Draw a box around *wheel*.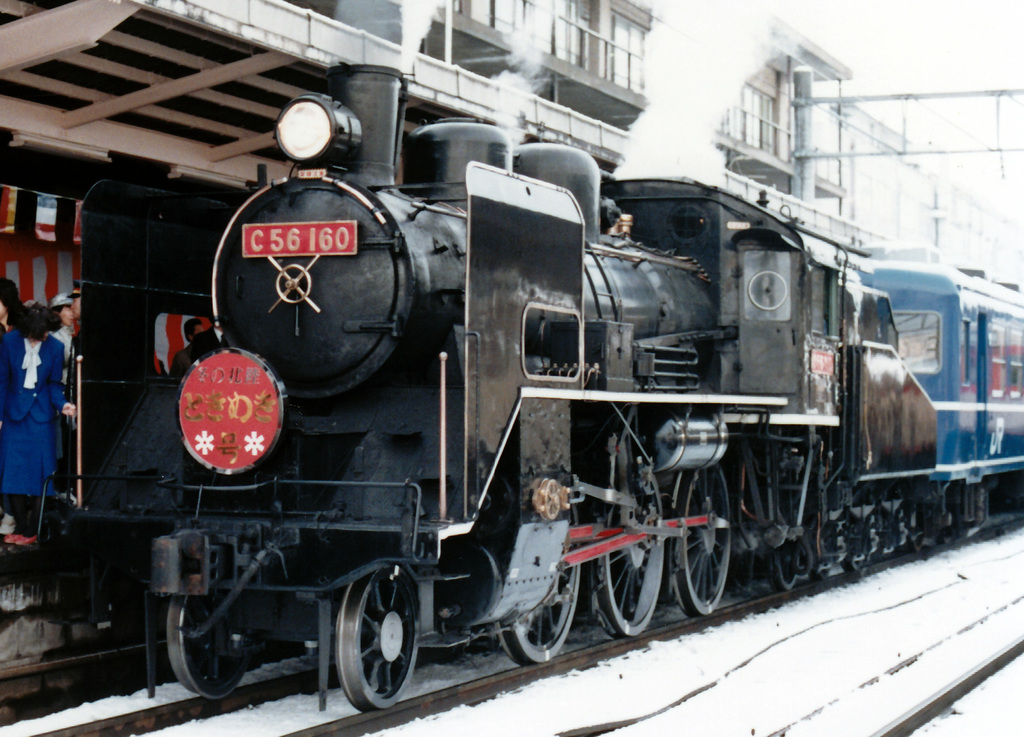
x1=496, y1=490, x2=582, y2=665.
